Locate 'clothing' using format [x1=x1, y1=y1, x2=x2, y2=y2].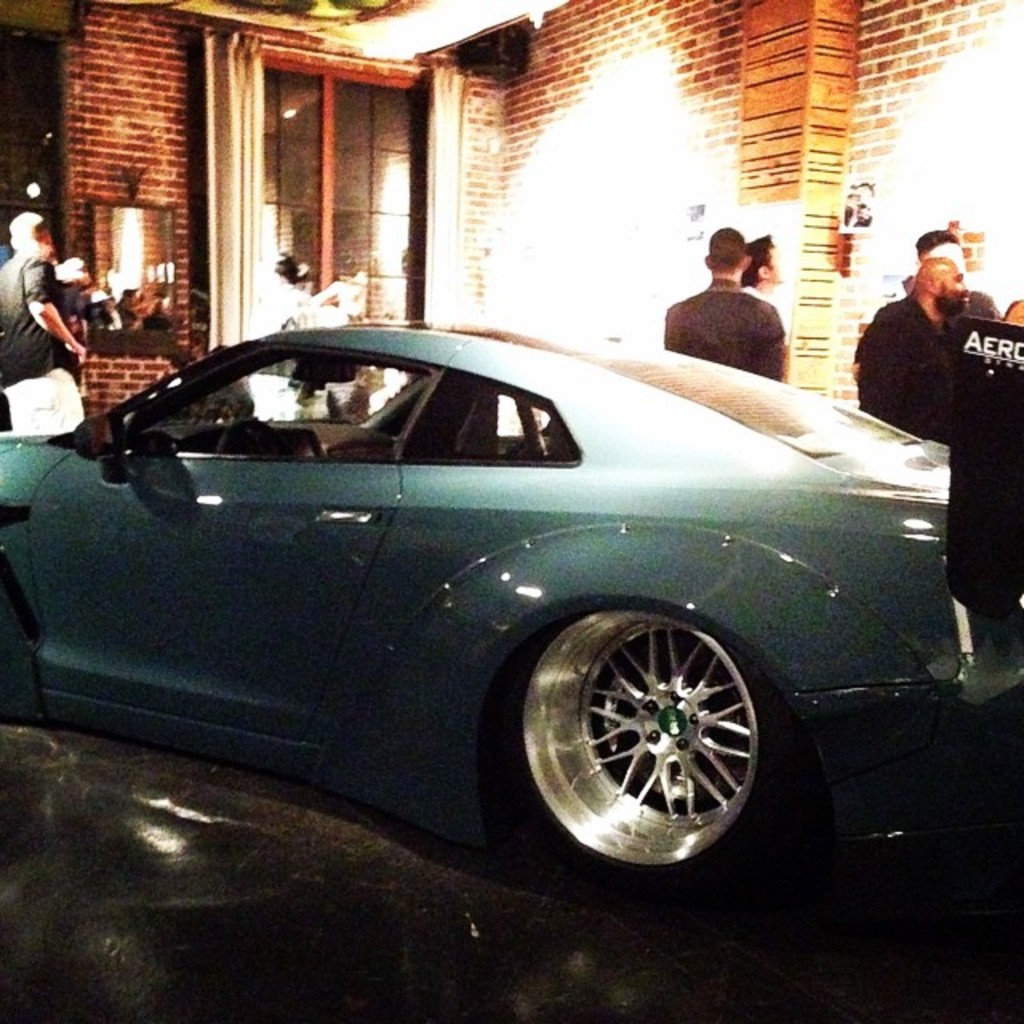
[x1=859, y1=277, x2=1005, y2=440].
